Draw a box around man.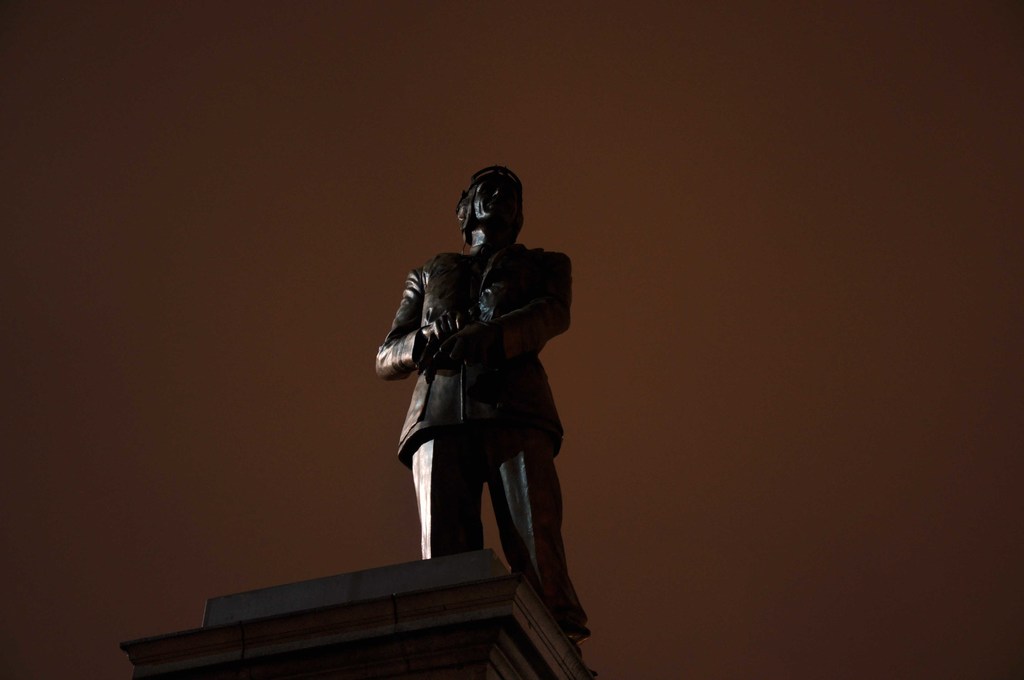
x1=367 y1=168 x2=586 y2=624.
